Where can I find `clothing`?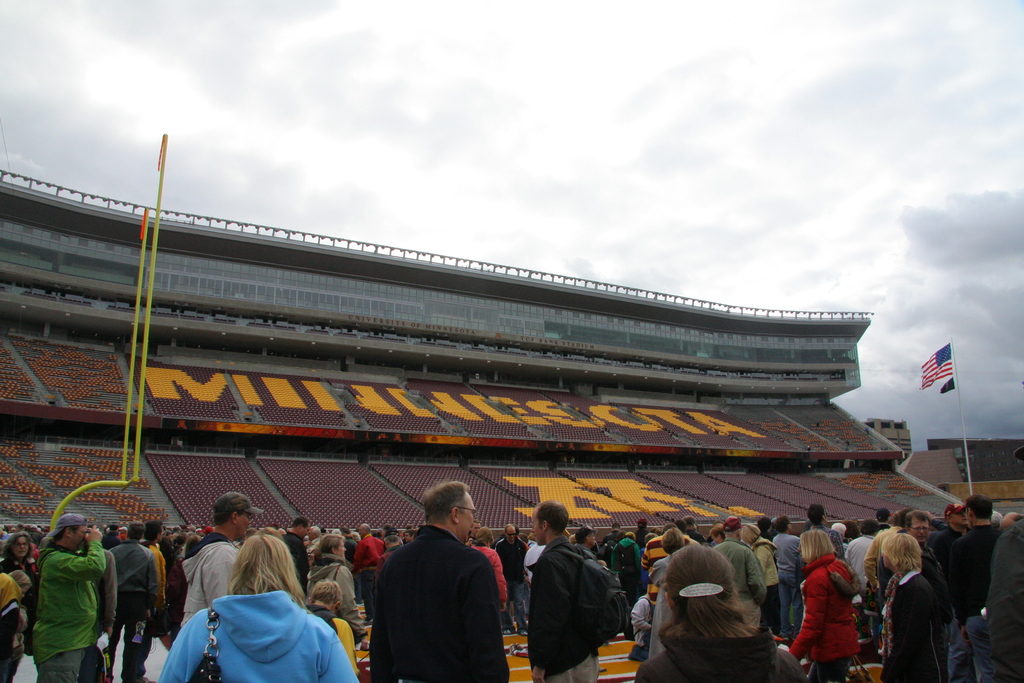
You can find it at [364,518,515,680].
